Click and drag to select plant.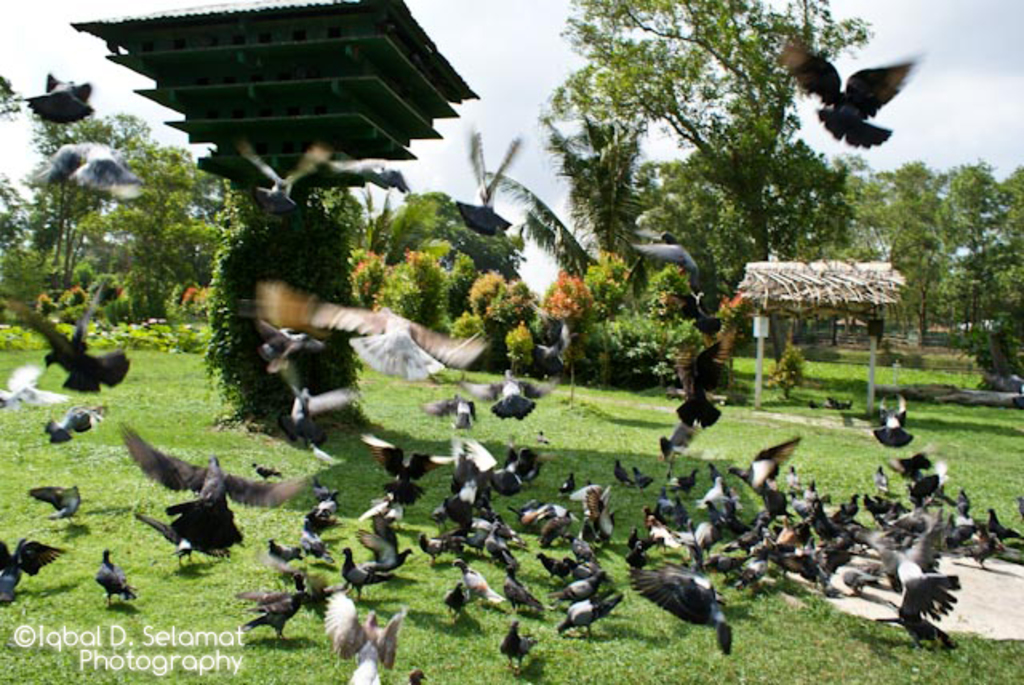
Selection: locate(107, 307, 120, 326).
